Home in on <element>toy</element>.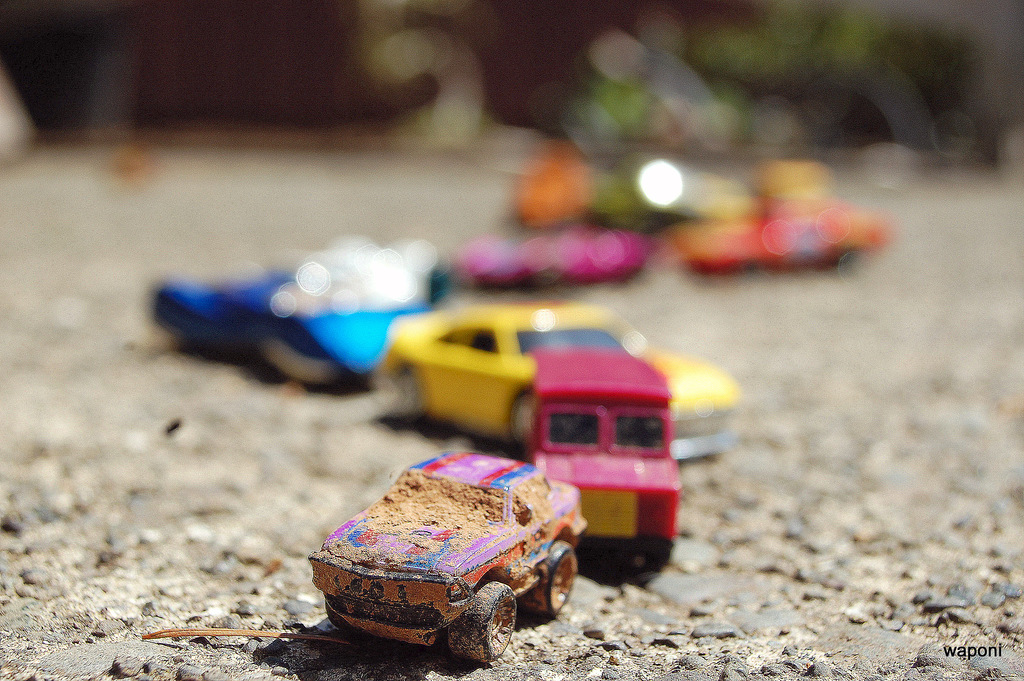
Homed in at (375,296,741,456).
